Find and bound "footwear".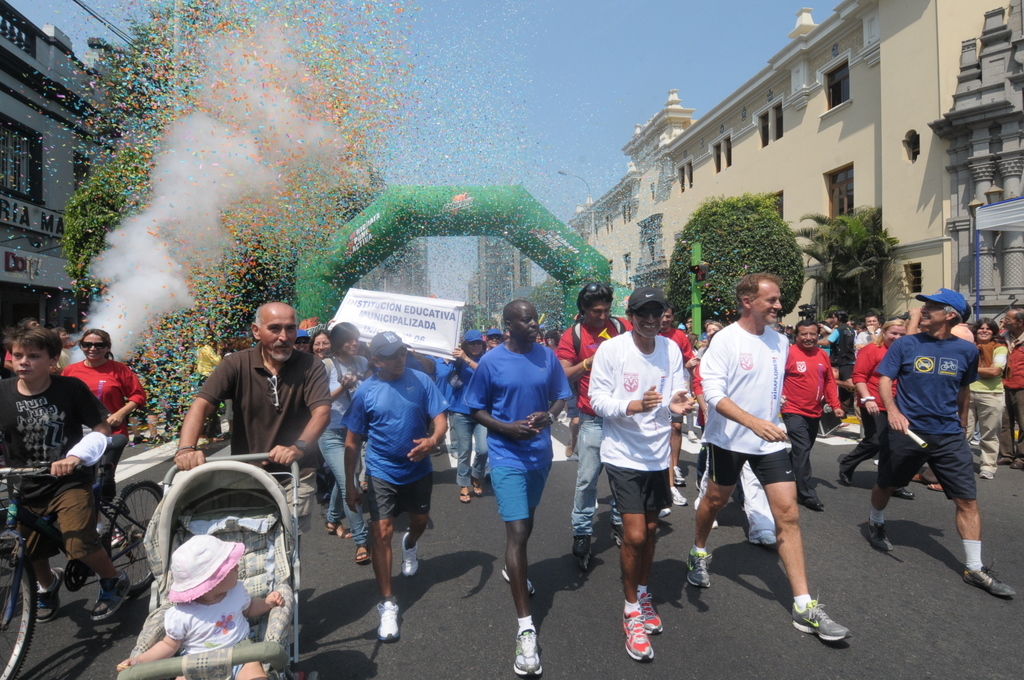
Bound: left=574, top=532, right=591, bottom=556.
